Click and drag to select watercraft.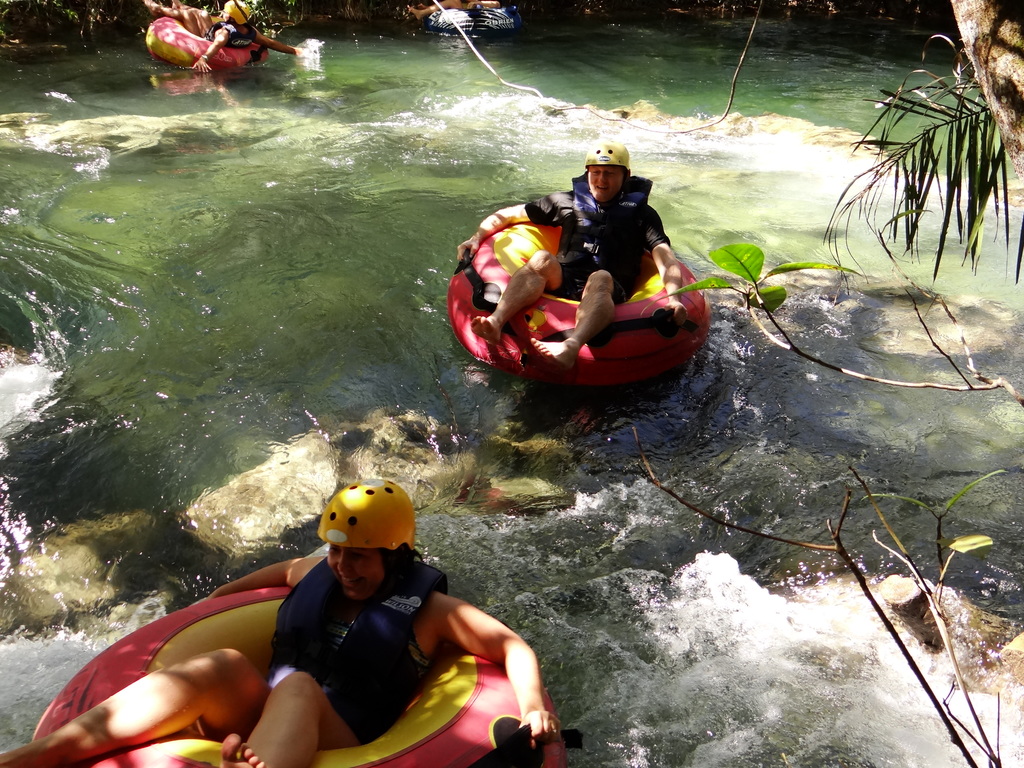
Selection: bbox(35, 586, 568, 767).
